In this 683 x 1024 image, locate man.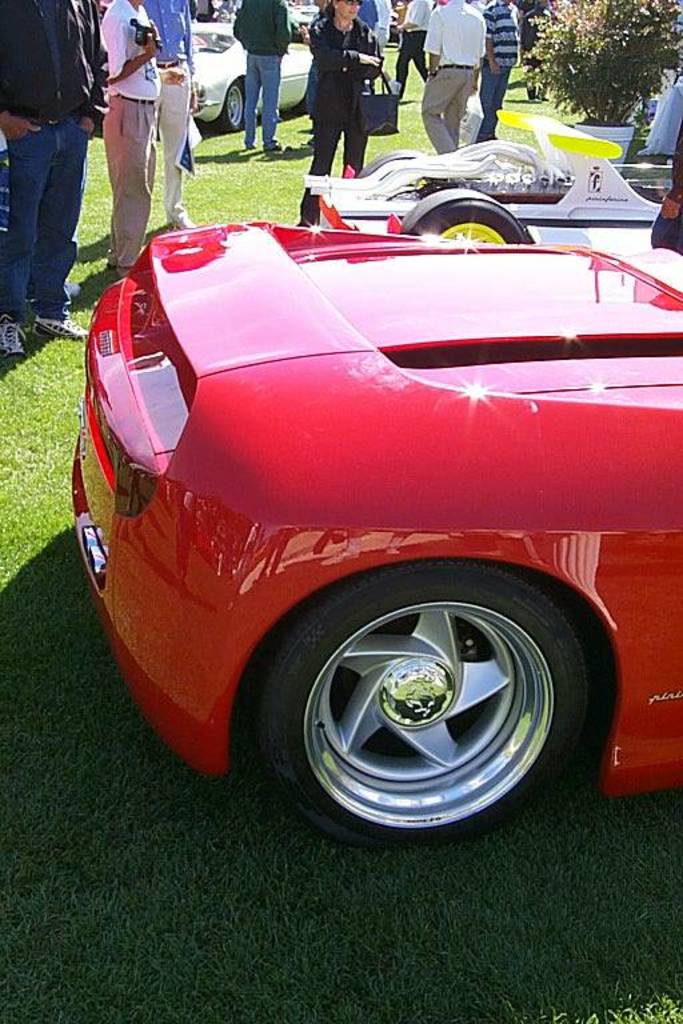
Bounding box: [left=145, top=0, right=197, bottom=225].
